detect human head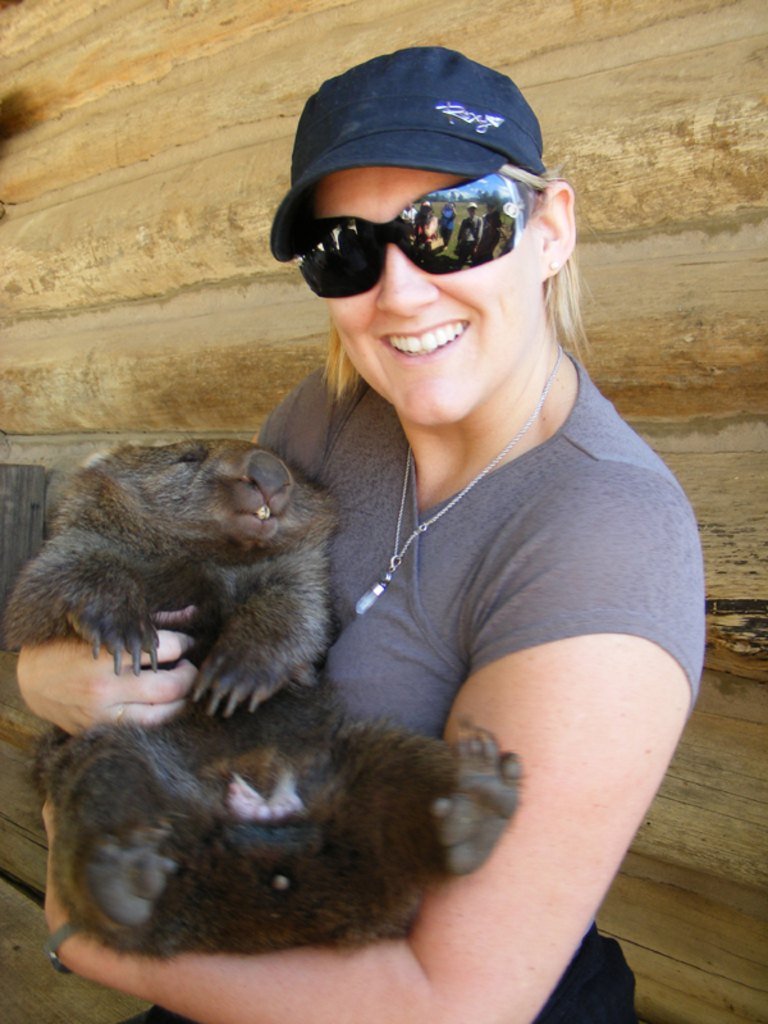
259, 38, 577, 499
